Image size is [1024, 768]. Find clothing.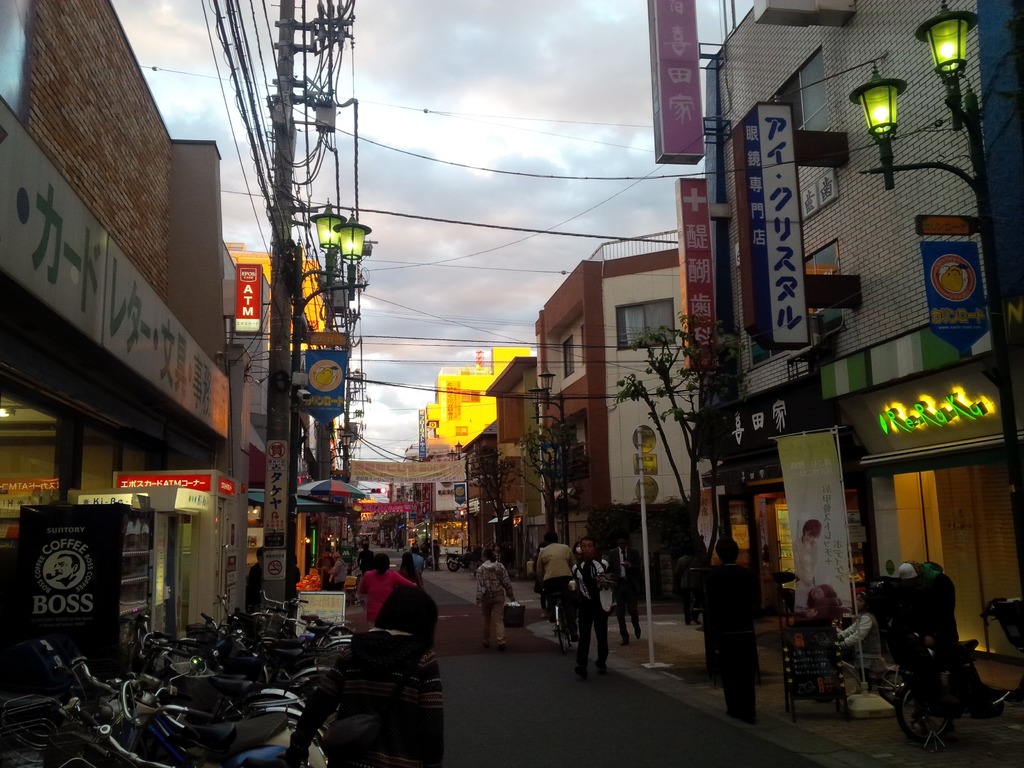
rect(837, 614, 876, 660).
